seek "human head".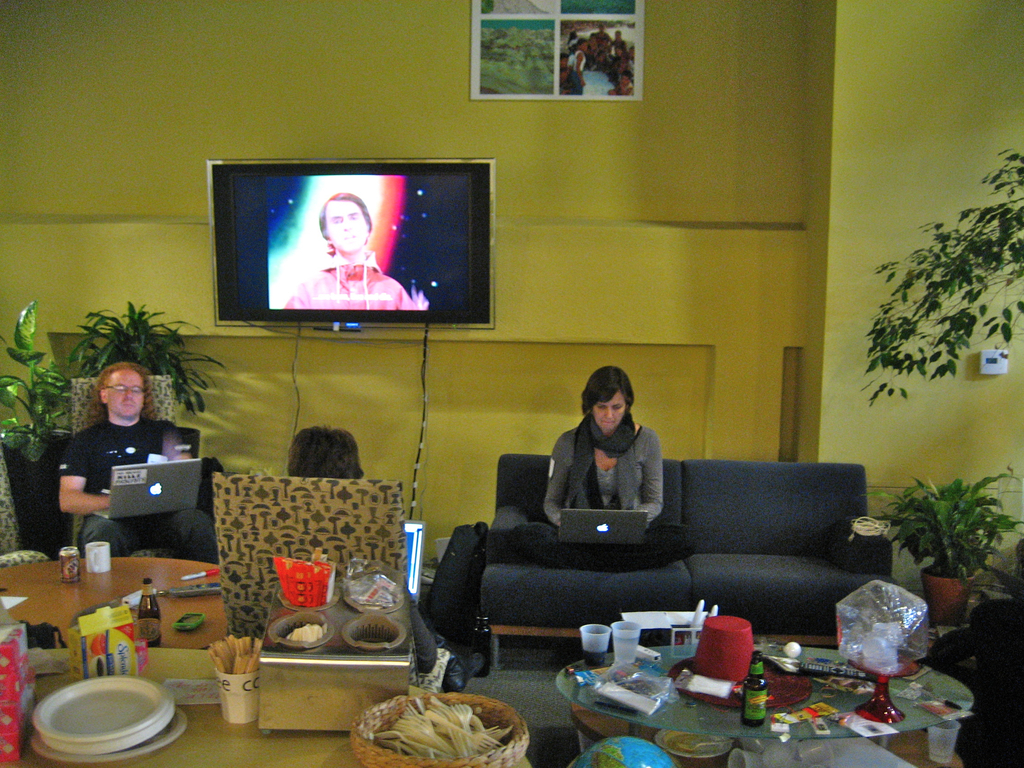
x1=289 y1=425 x2=367 y2=483.
